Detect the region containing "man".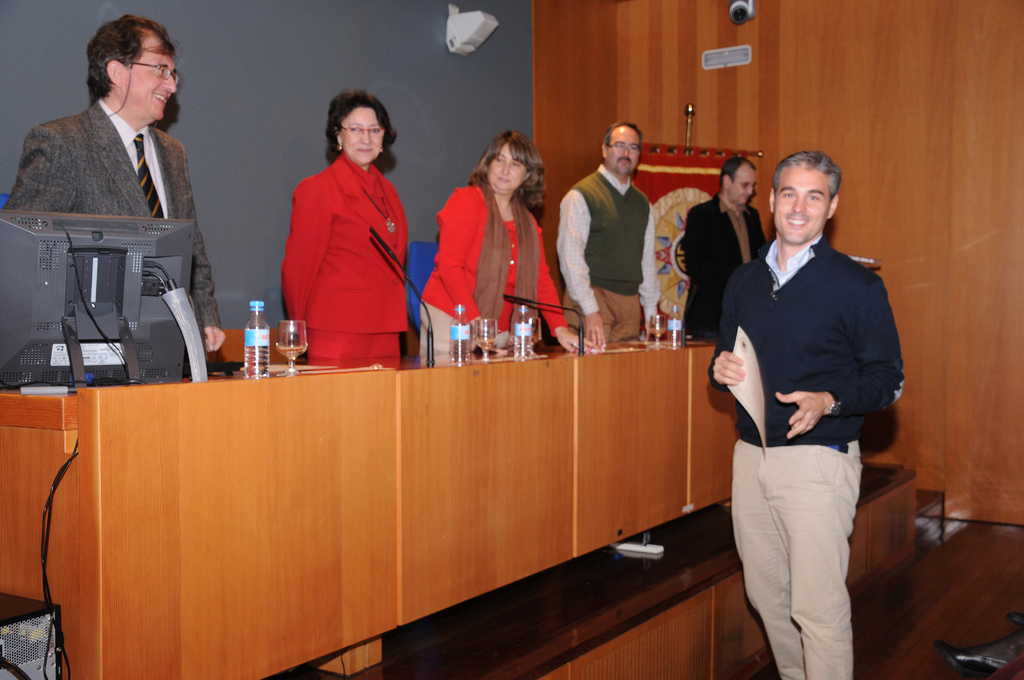
682:145:770:341.
